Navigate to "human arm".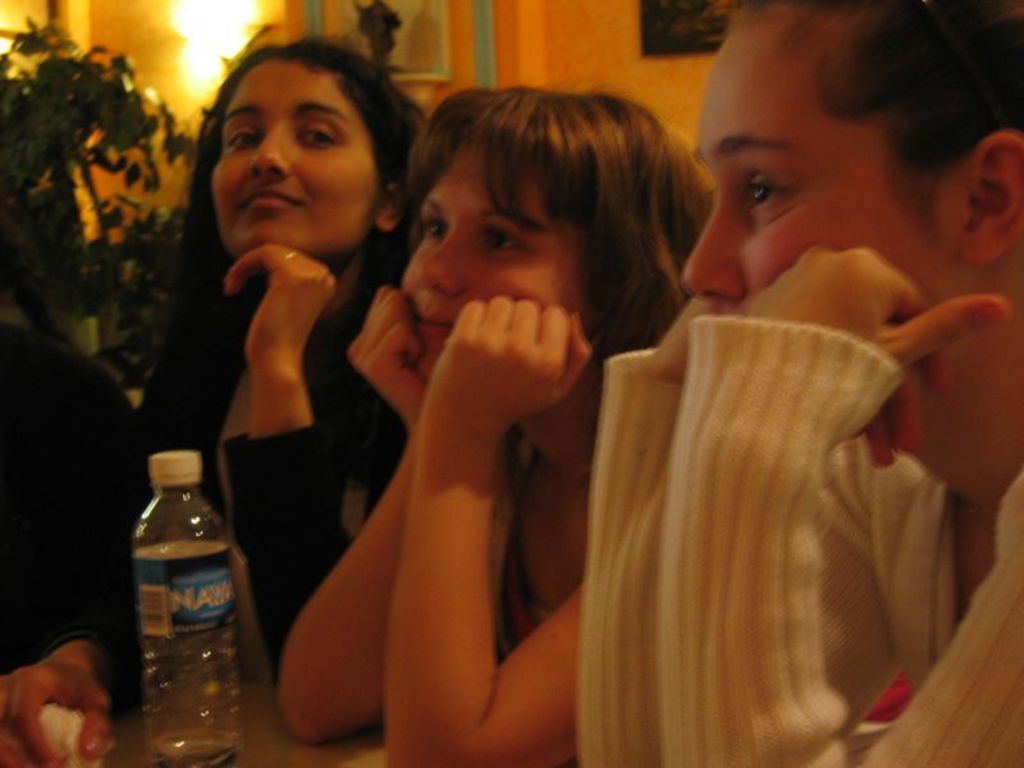
Navigation target: Rect(0, 632, 113, 767).
